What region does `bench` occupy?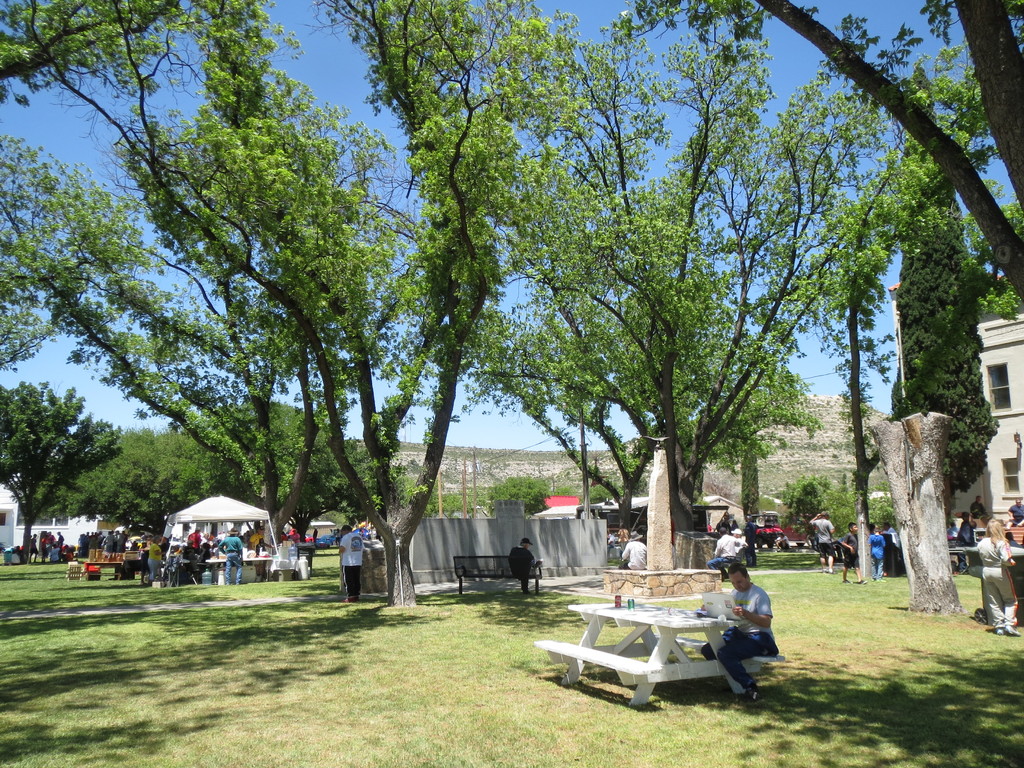
BBox(86, 563, 123, 579).
